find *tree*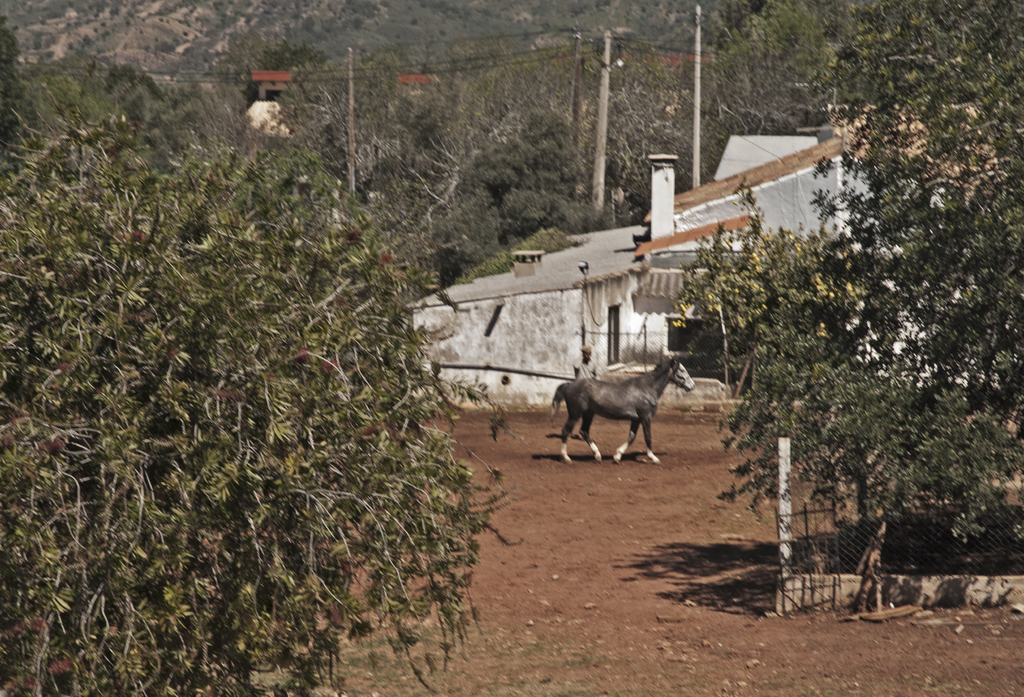
<region>703, 0, 841, 163</region>
